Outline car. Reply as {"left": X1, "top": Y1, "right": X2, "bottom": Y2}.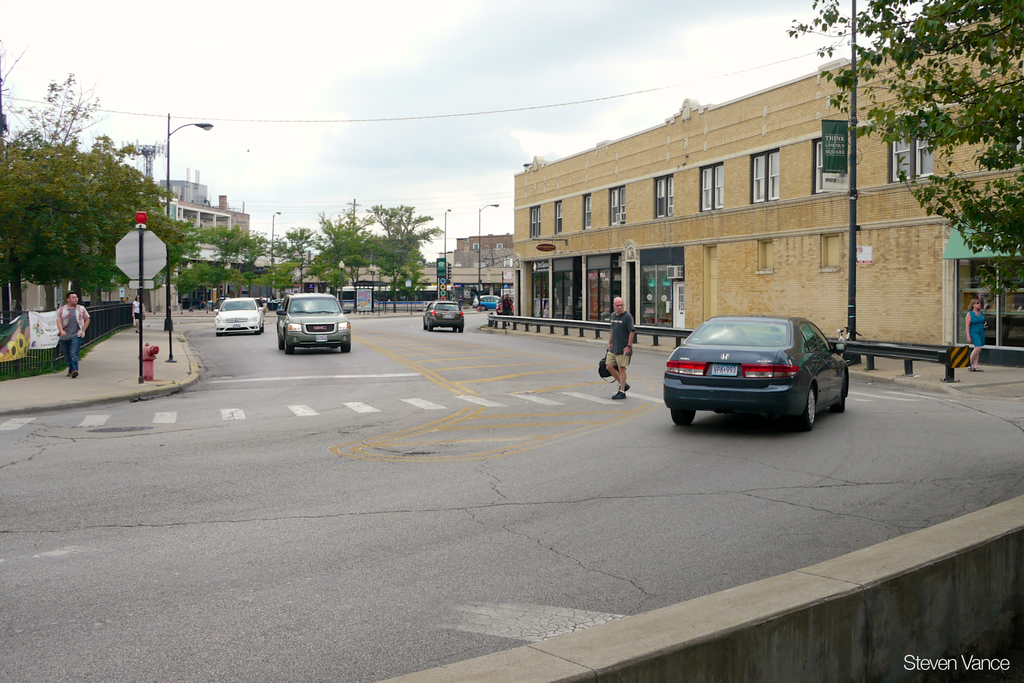
{"left": 493, "top": 293, "right": 514, "bottom": 316}.
